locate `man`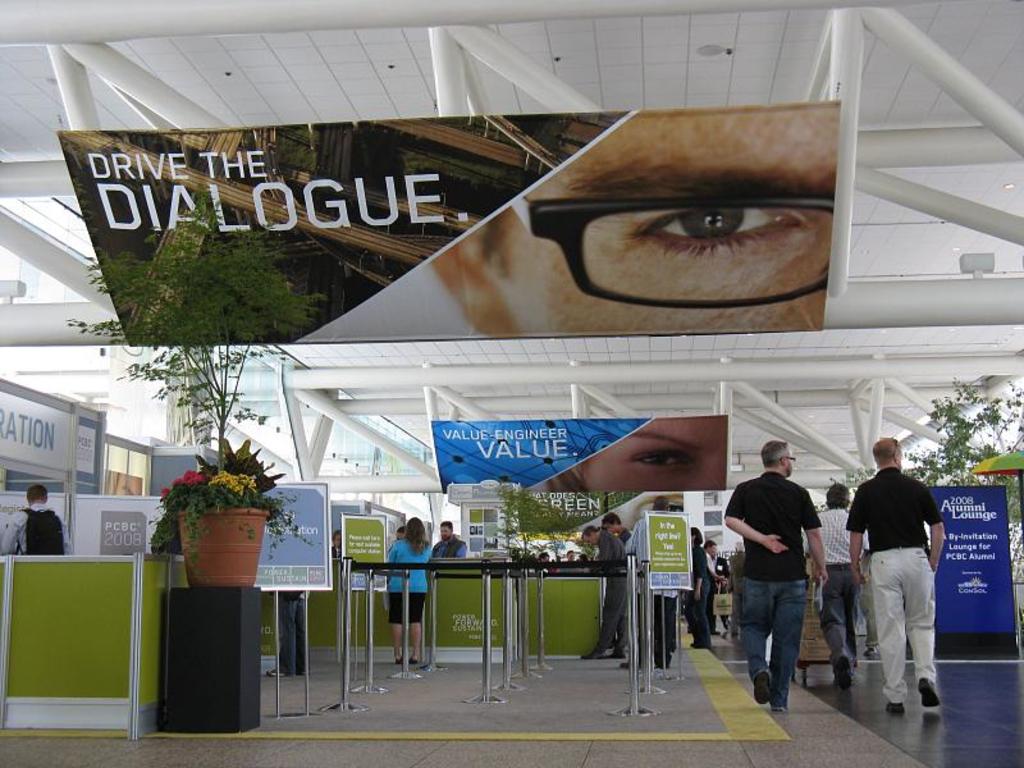
bbox(732, 454, 841, 723)
